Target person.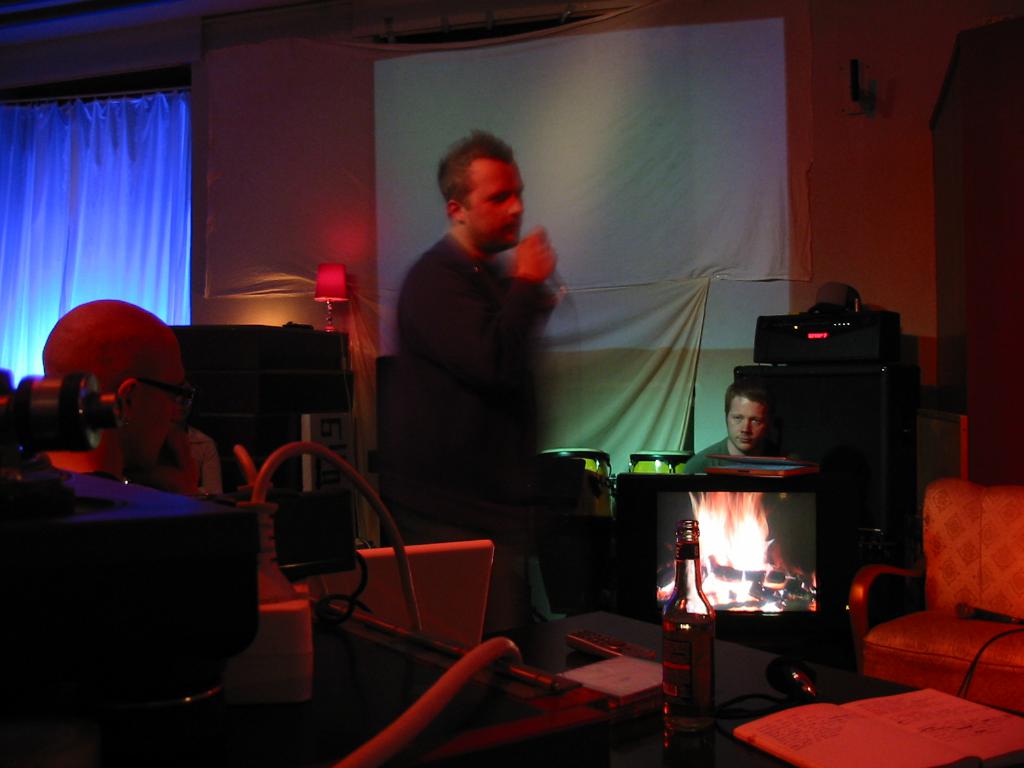
Target region: box(389, 120, 577, 559).
